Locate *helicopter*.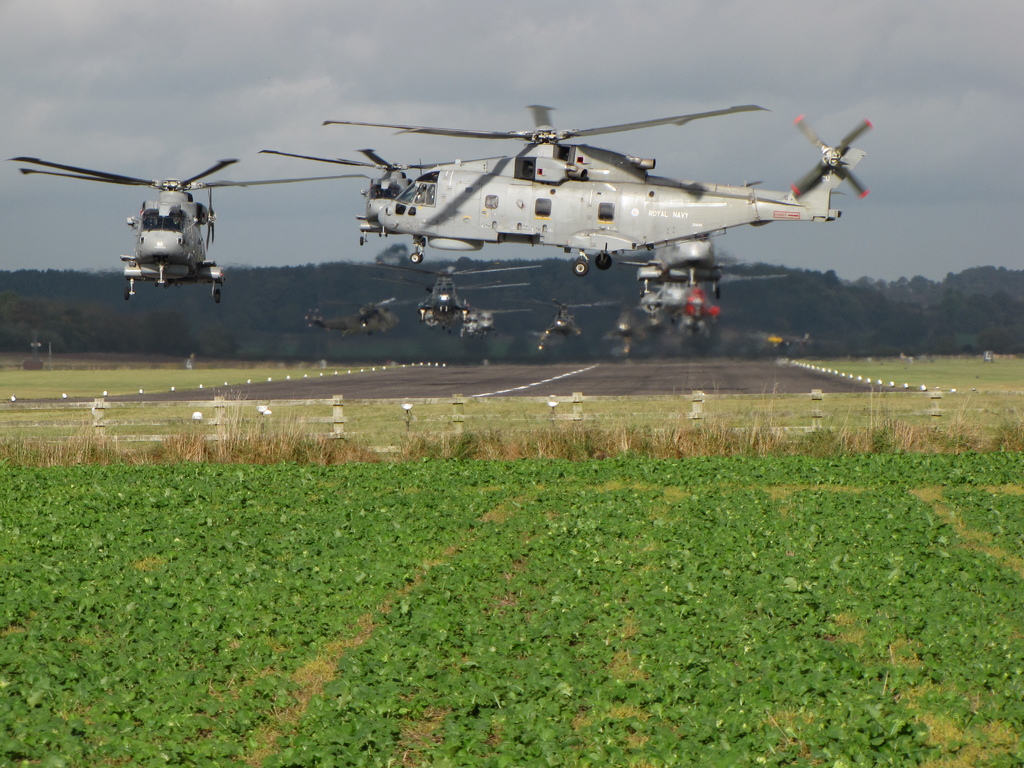
Bounding box: <region>374, 260, 542, 330</region>.
